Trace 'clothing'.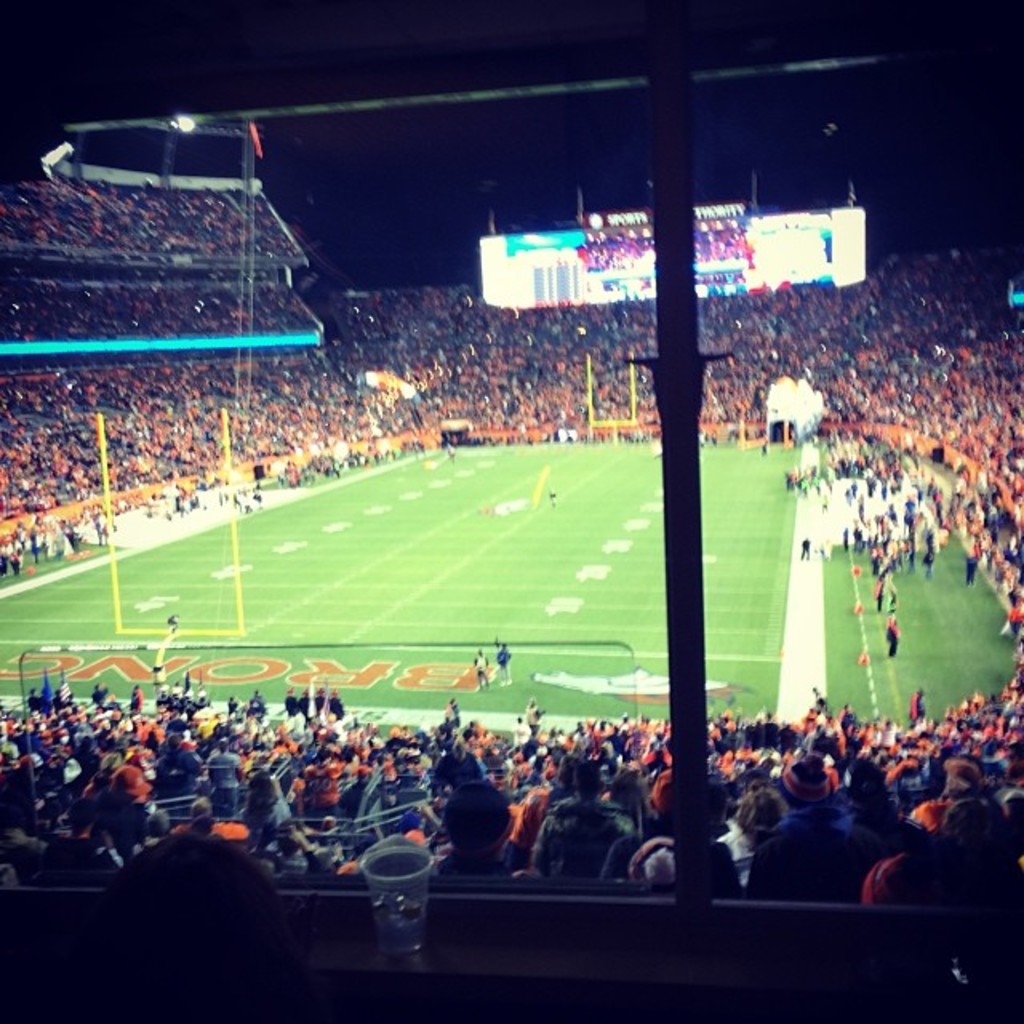
Traced to <region>314, 696, 325, 717</region>.
